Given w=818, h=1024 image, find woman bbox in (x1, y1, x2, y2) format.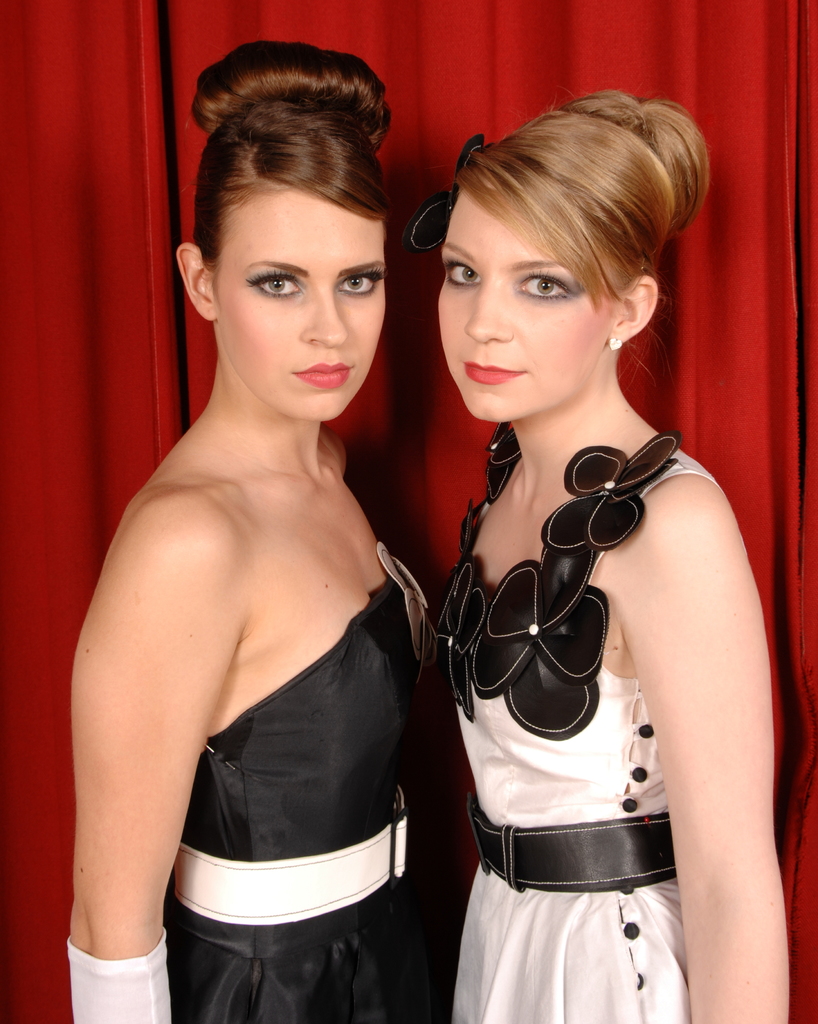
(67, 42, 444, 1023).
